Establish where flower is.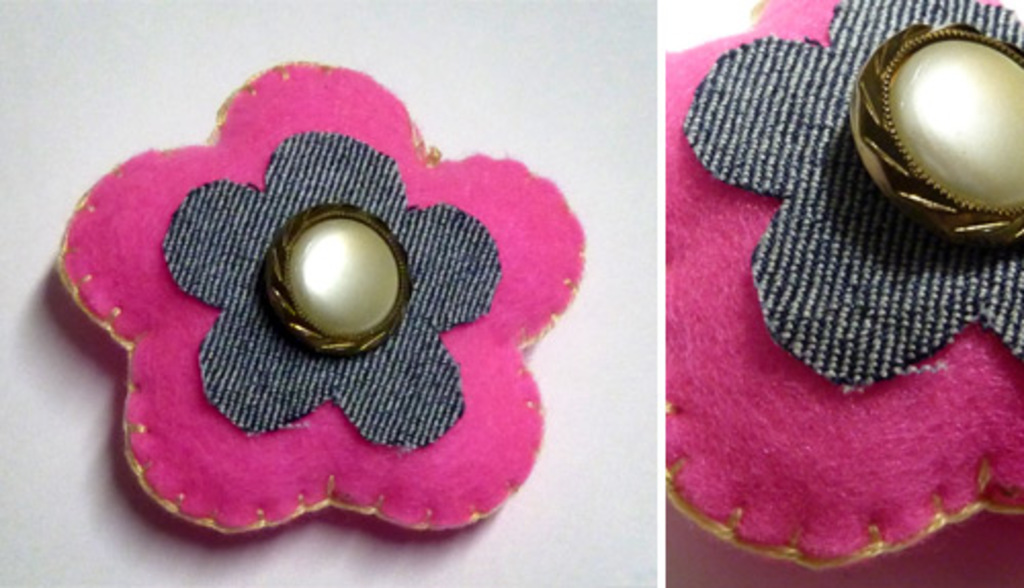
Established at left=47, top=49, right=569, bottom=551.
